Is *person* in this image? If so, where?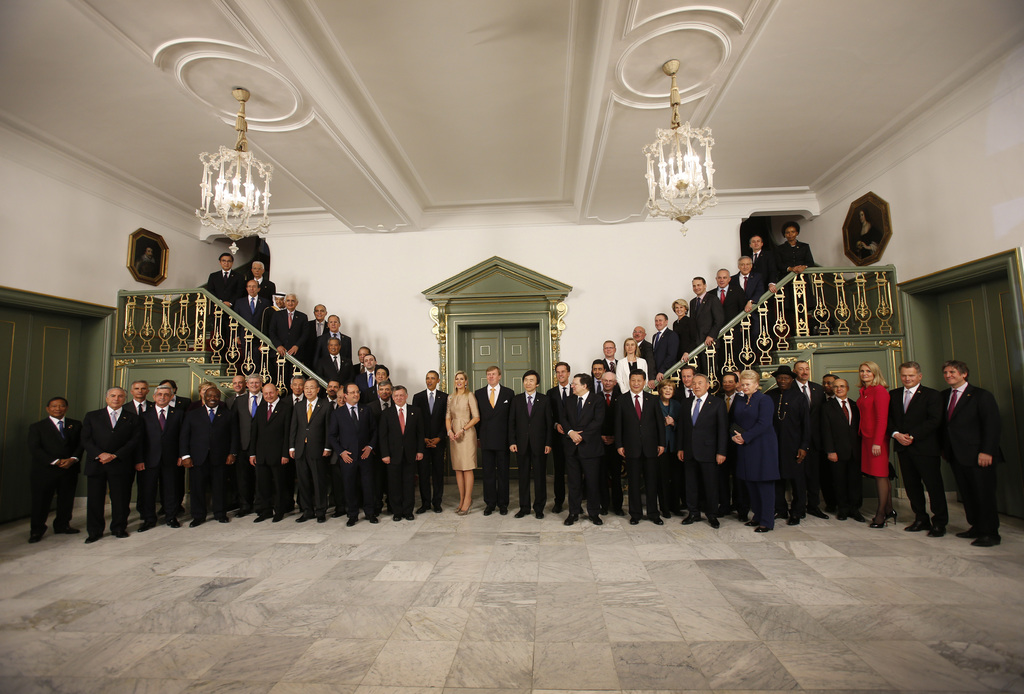
Yes, at x1=600 y1=365 x2=625 y2=515.
